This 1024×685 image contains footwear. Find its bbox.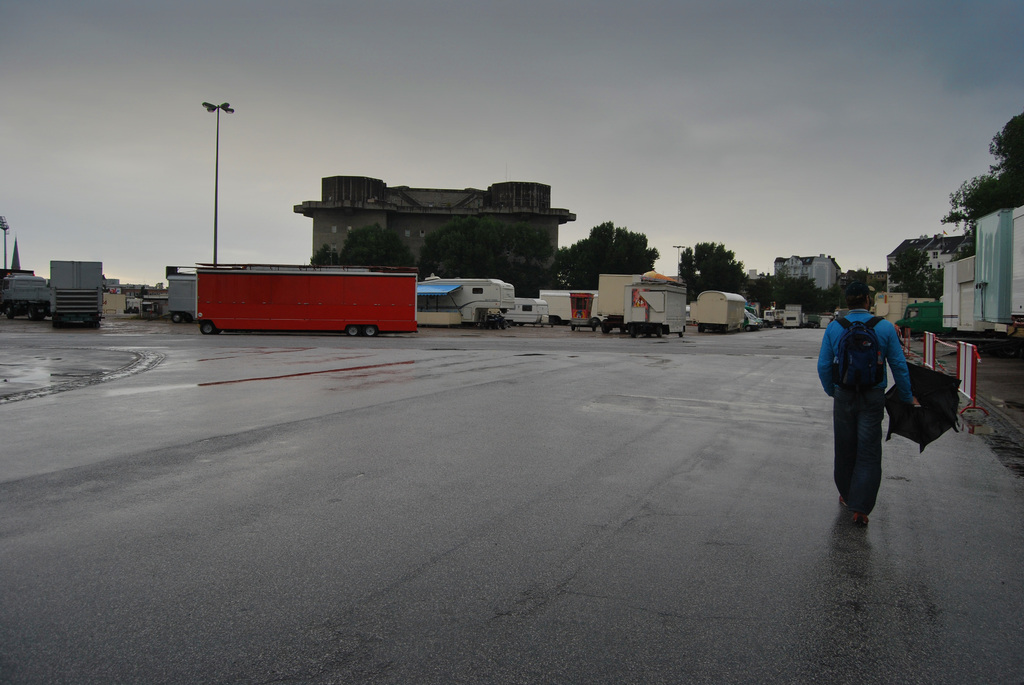
854,510,869,531.
